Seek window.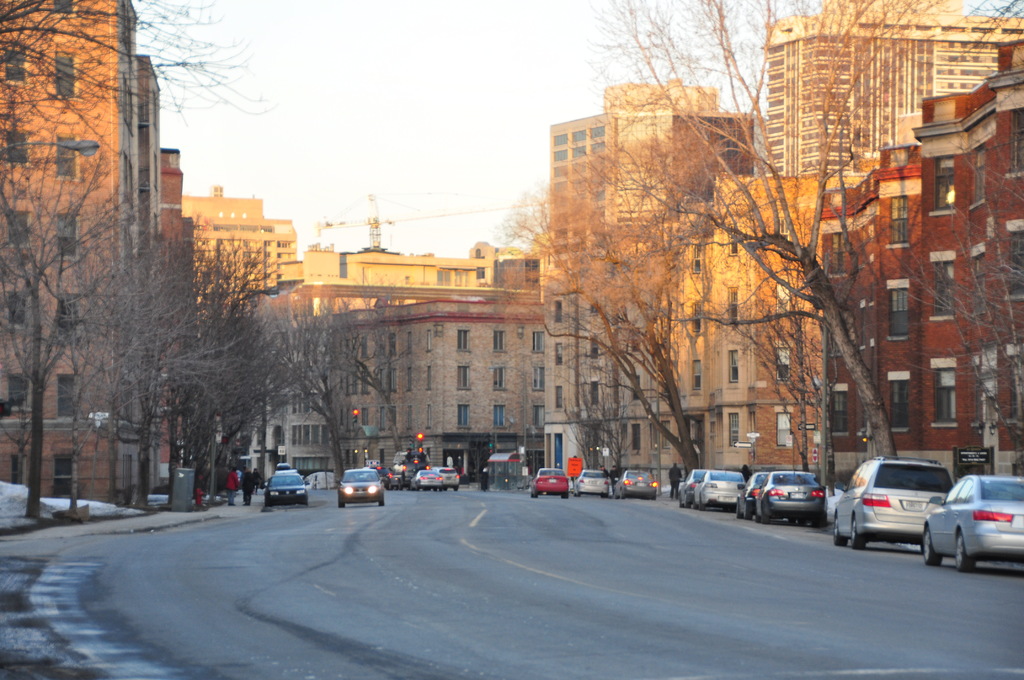
box(10, 211, 27, 245).
